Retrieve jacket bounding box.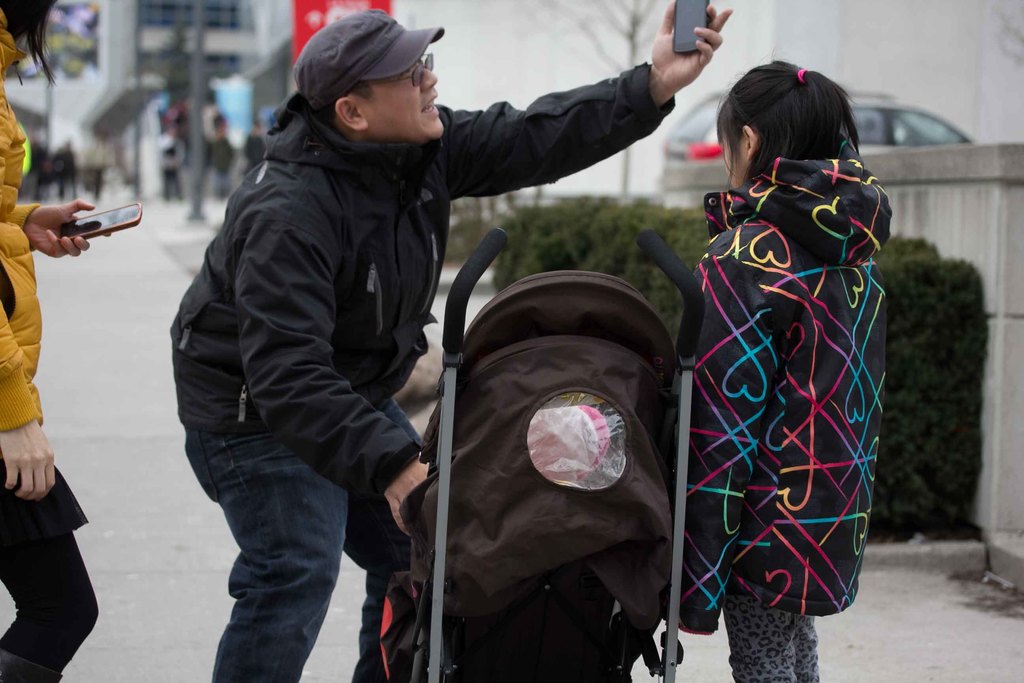
Bounding box: crop(153, 22, 579, 581).
